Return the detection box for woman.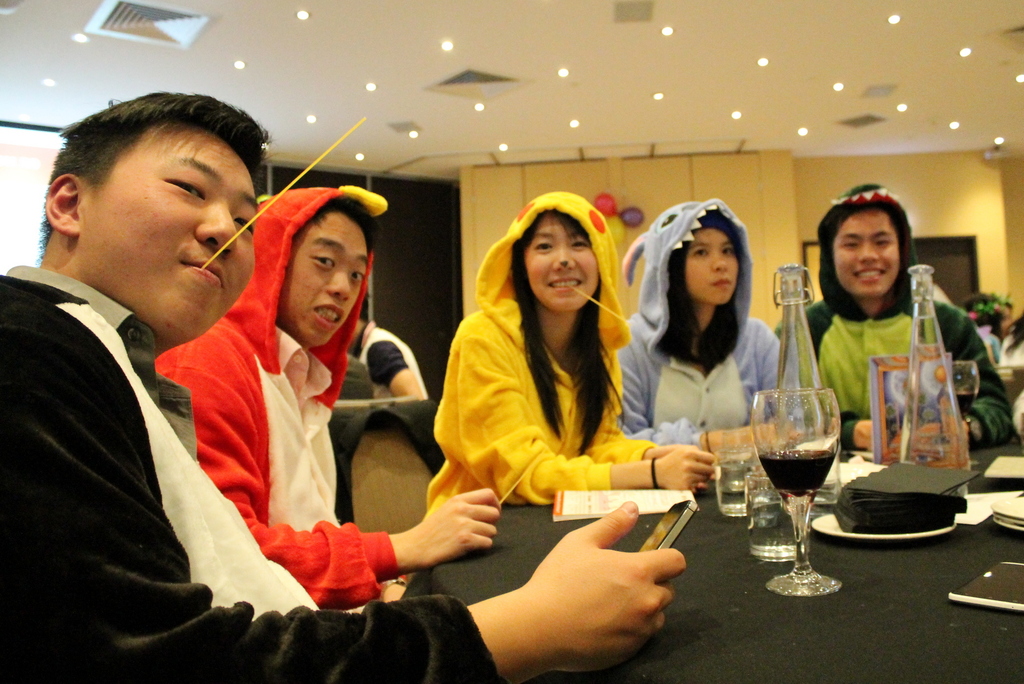
box=[627, 195, 780, 479].
